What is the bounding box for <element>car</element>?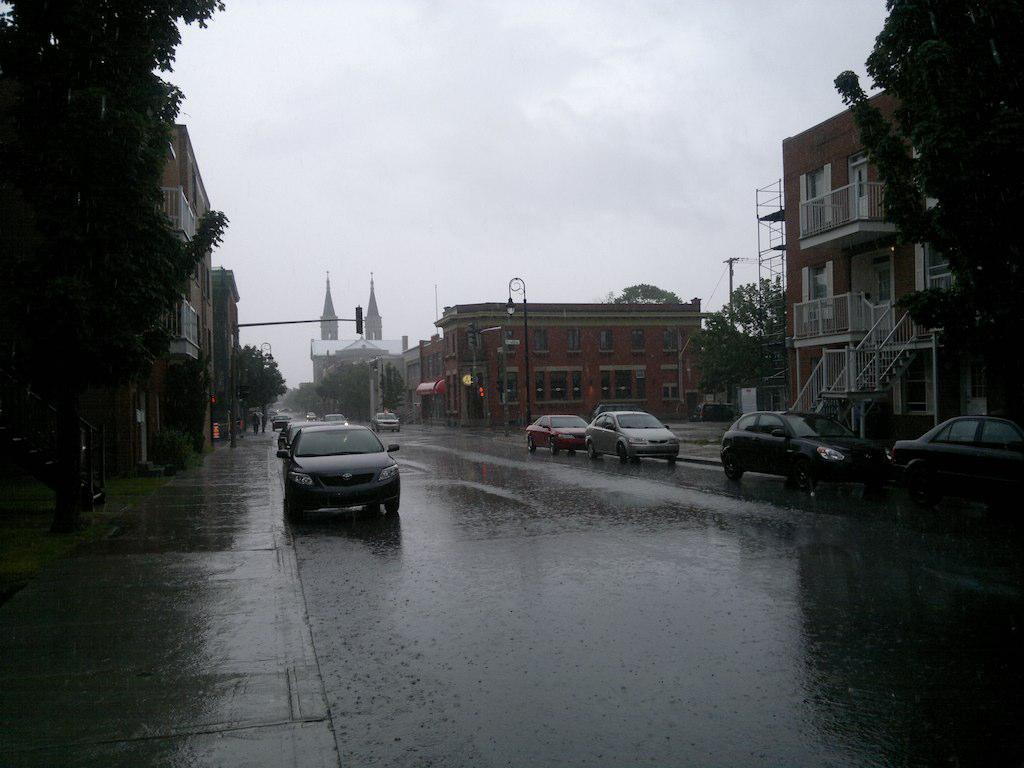
370:408:400:431.
